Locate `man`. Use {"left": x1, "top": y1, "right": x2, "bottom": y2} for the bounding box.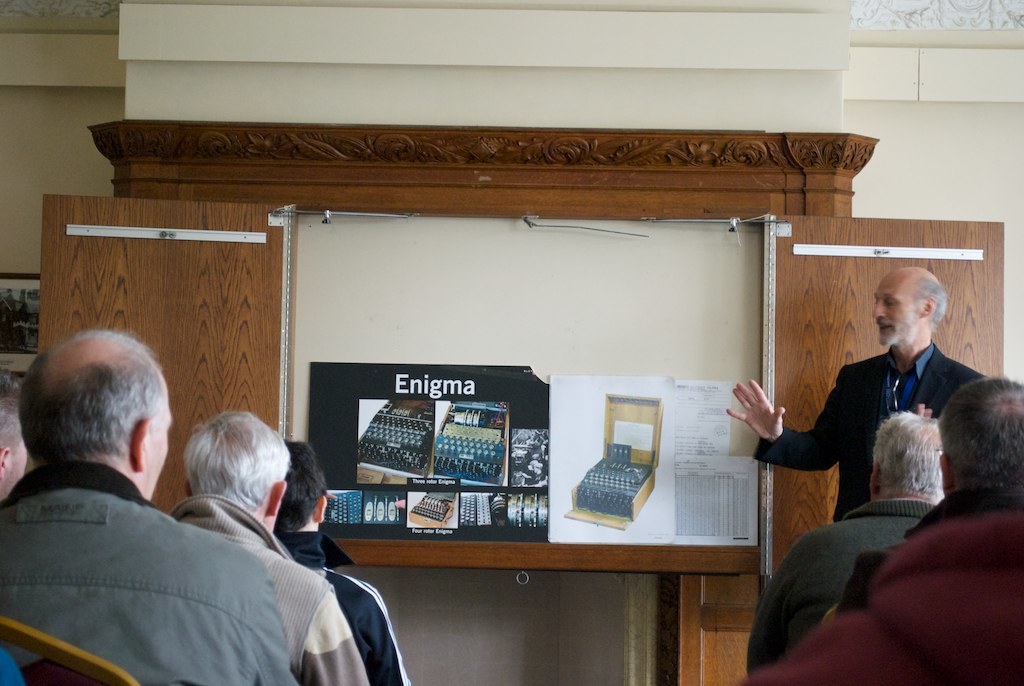
{"left": 168, "top": 408, "right": 369, "bottom": 685}.
